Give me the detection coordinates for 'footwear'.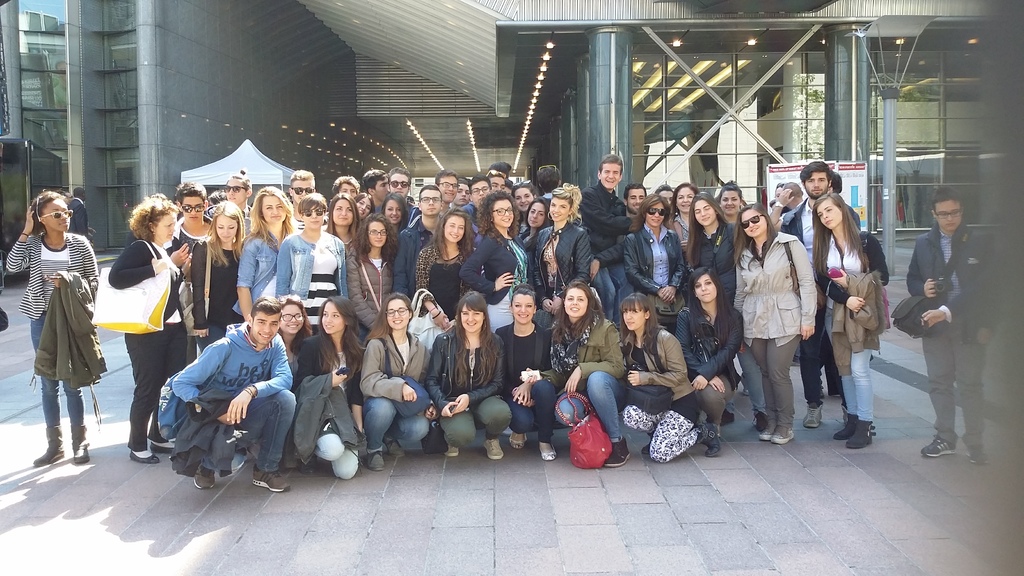
crop(196, 464, 215, 494).
